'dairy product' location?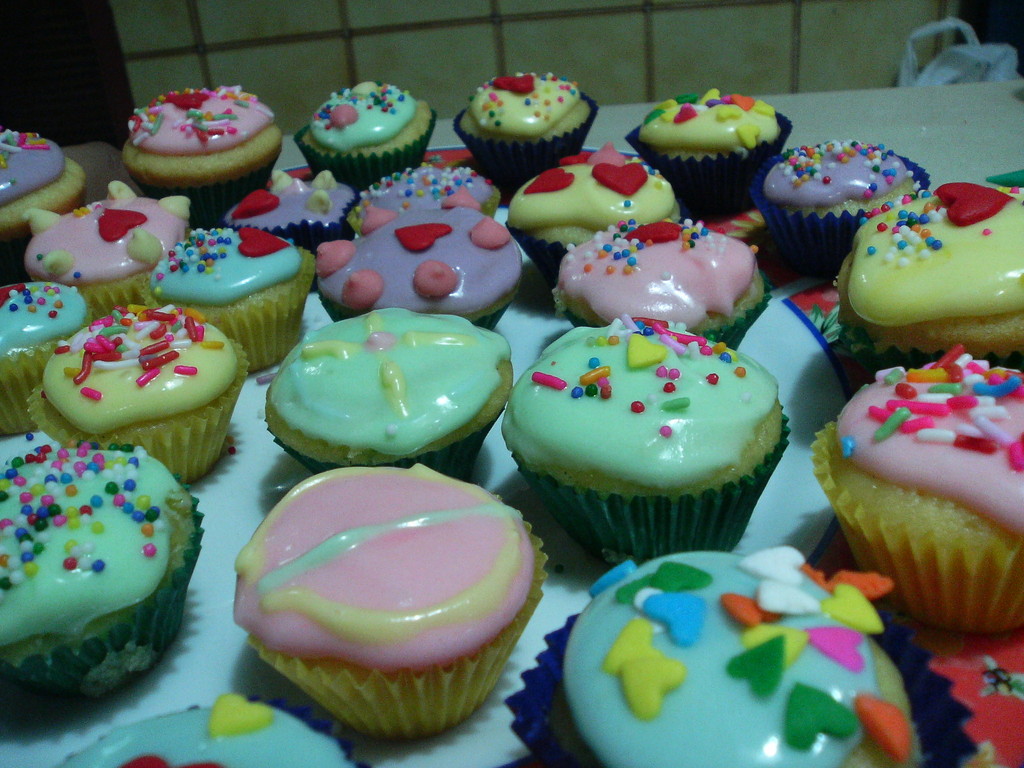
l=0, t=290, r=85, b=364
